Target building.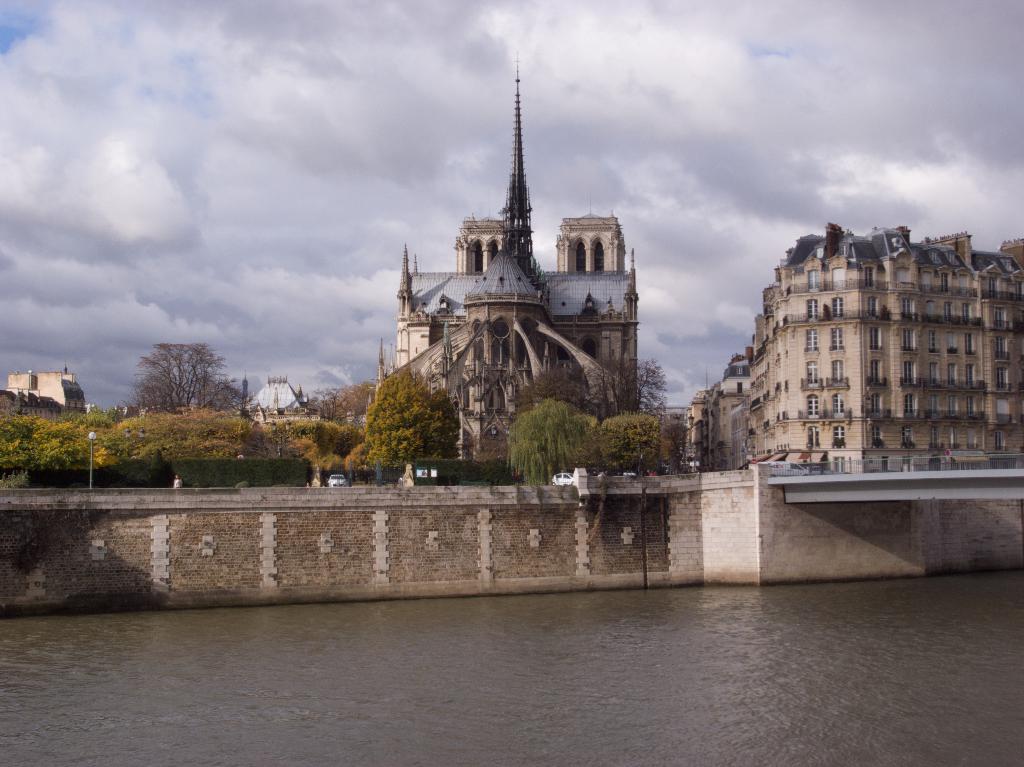
Target region: x1=0, y1=371, x2=84, y2=417.
